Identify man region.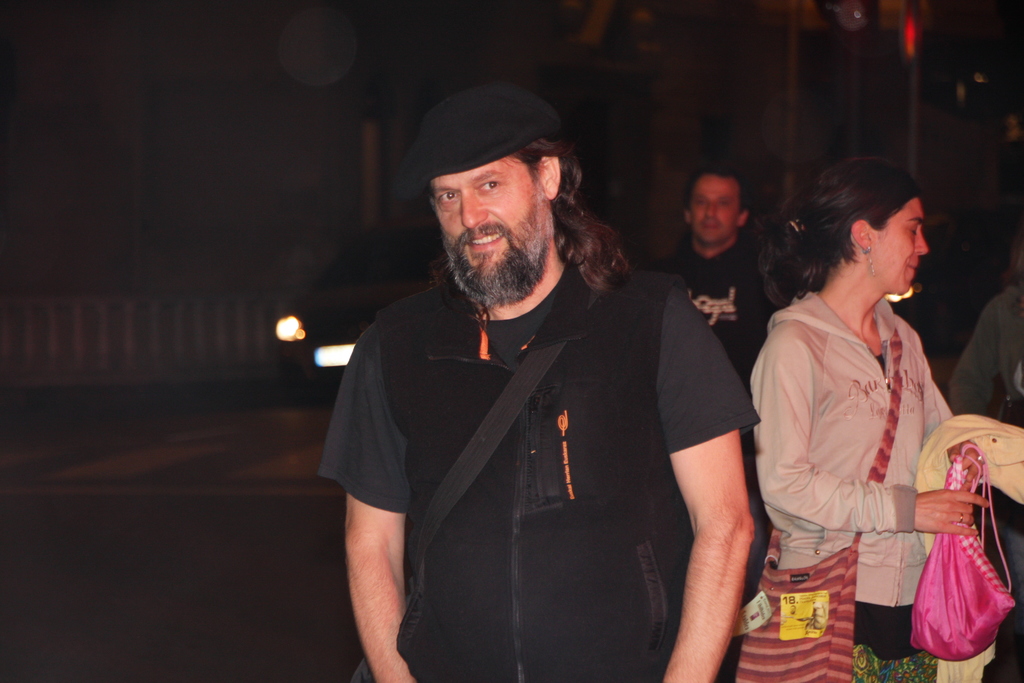
Region: <bbox>646, 164, 777, 607</bbox>.
